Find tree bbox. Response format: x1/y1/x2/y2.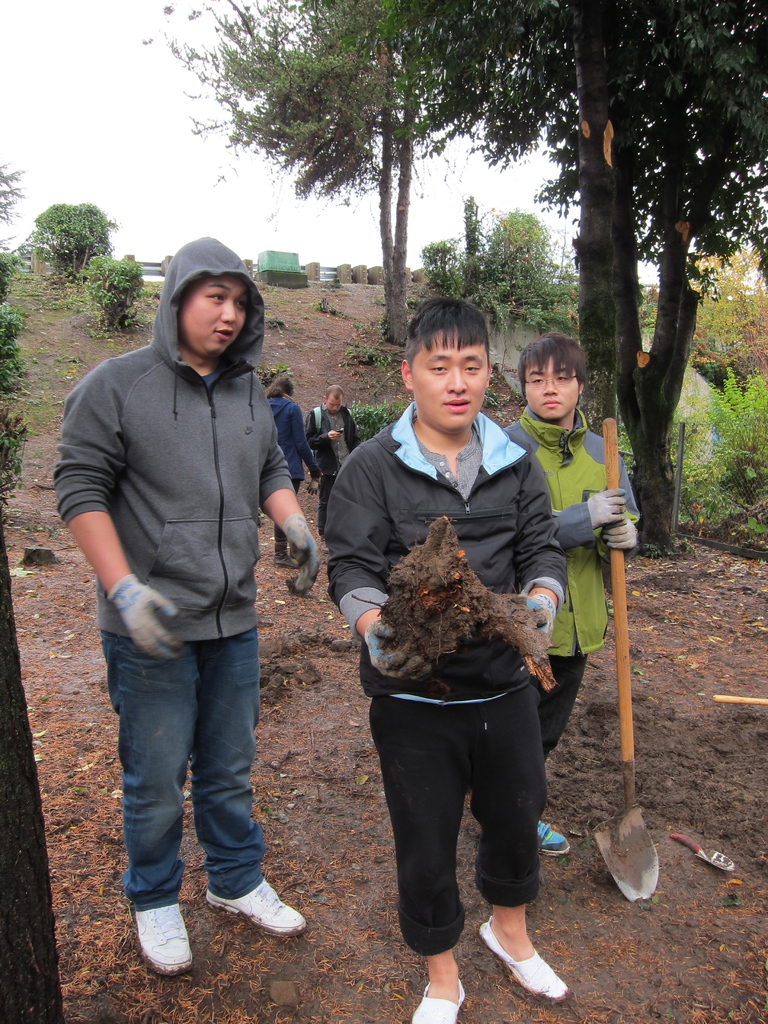
133/0/476/339.
